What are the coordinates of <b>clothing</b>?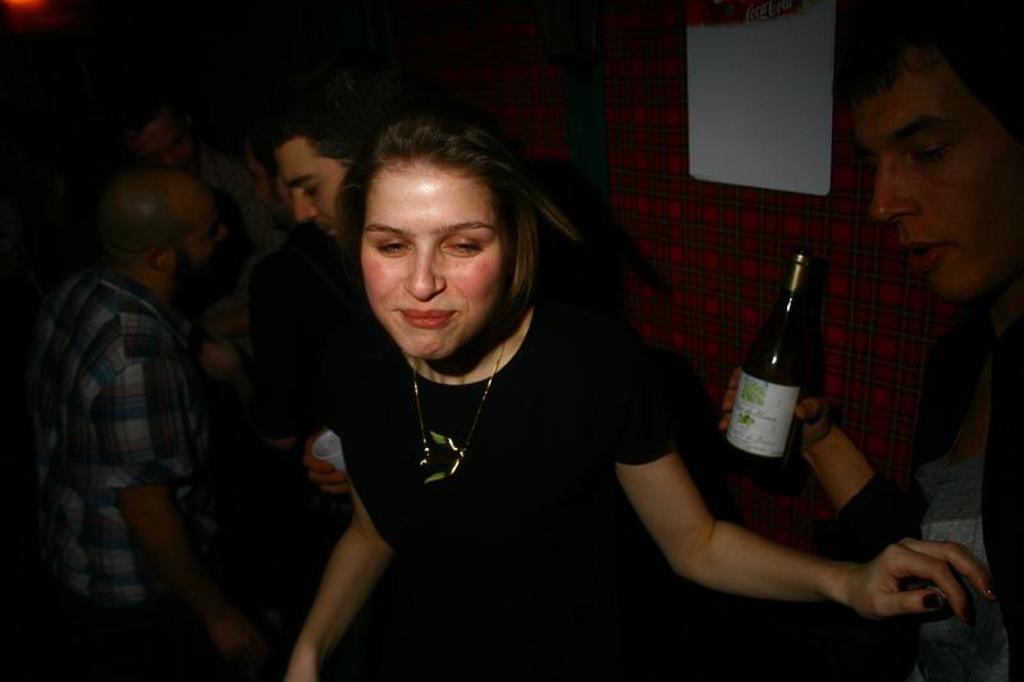
region(303, 282, 705, 665).
